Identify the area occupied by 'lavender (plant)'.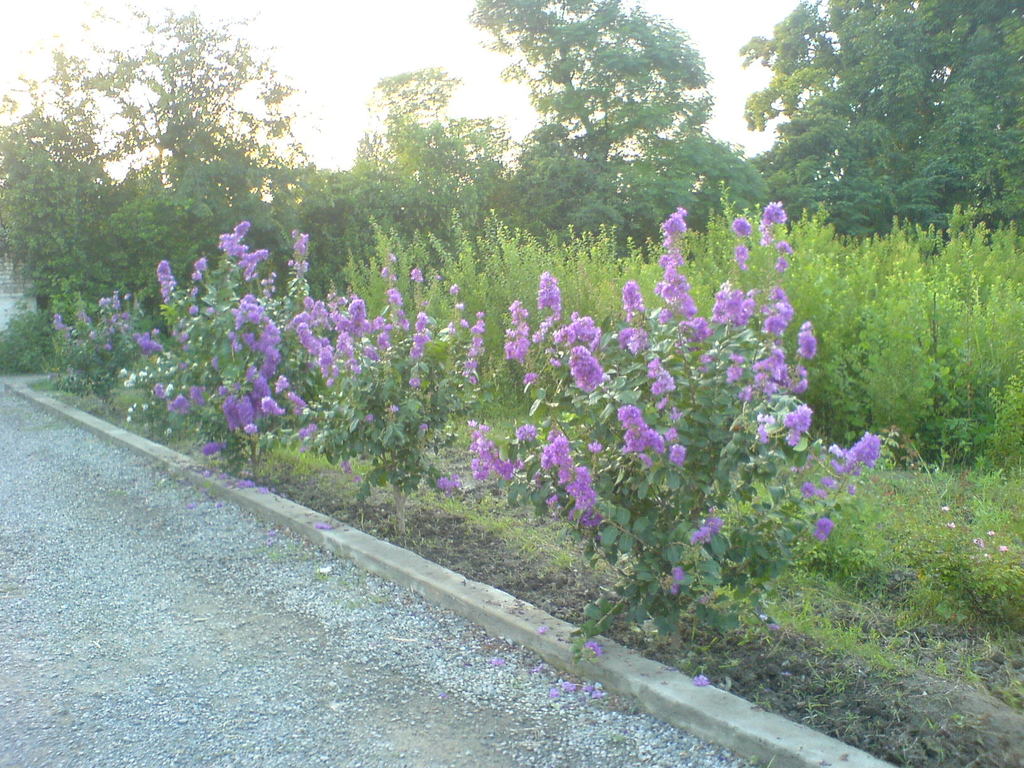
Area: (220, 221, 248, 255).
